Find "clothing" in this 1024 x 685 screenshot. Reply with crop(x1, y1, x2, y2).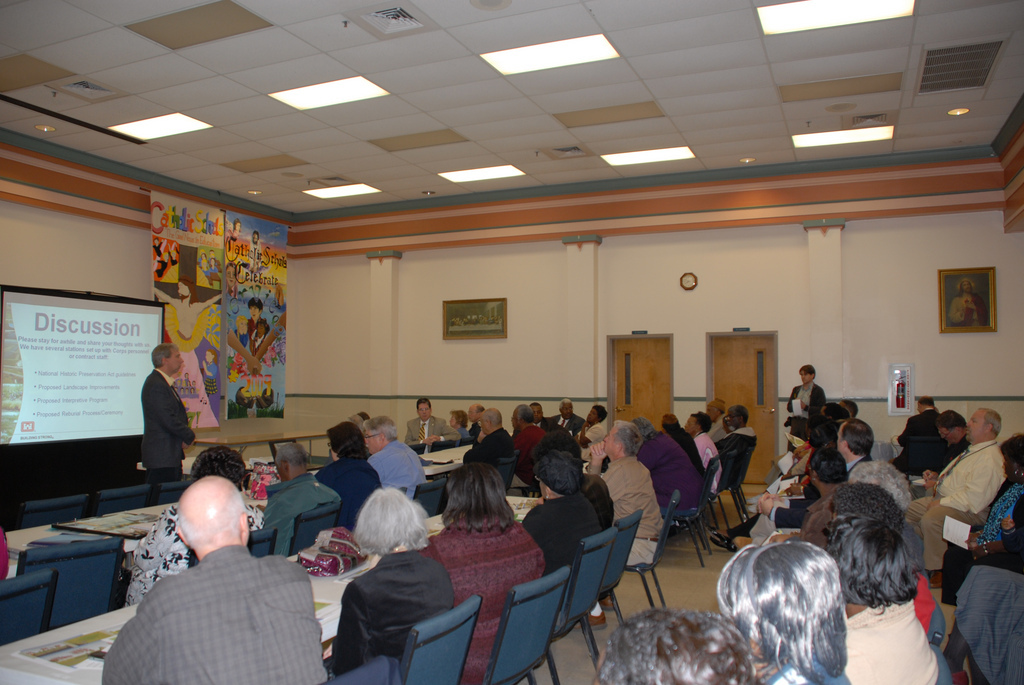
crop(640, 429, 705, 520).
